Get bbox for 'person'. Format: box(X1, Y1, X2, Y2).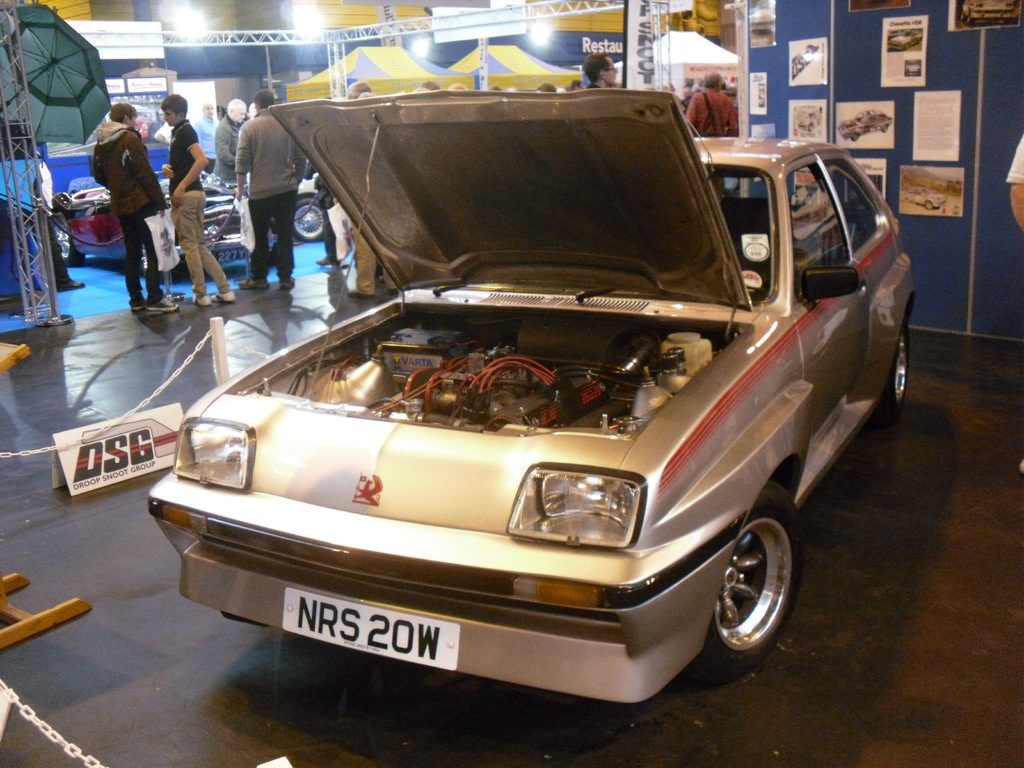
box(191, 100, 221, 171).
